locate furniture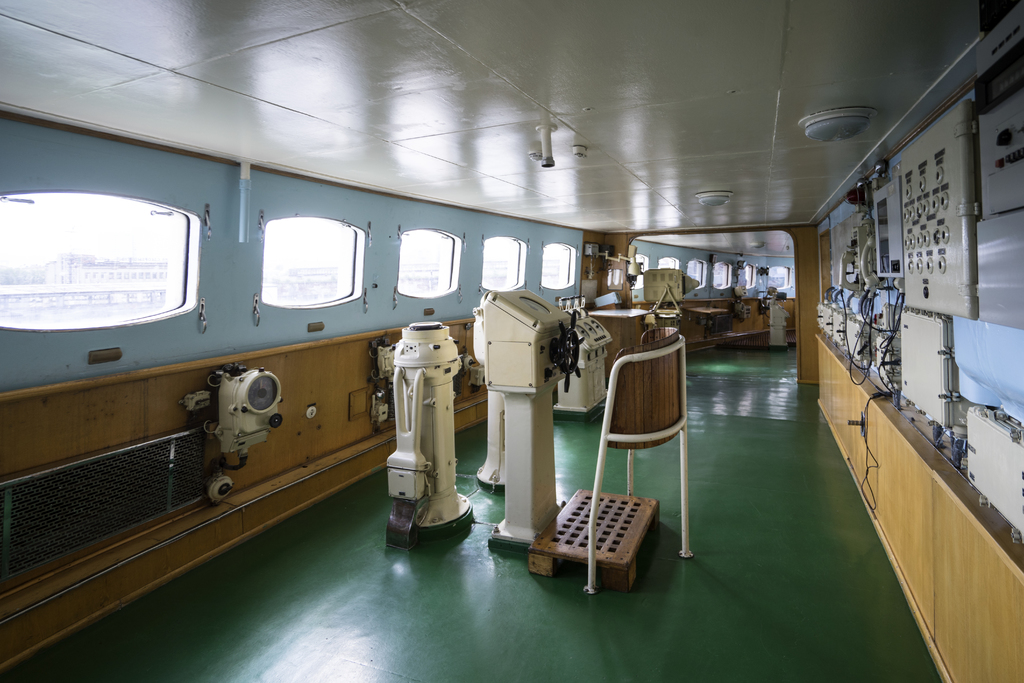
[588,304,649,378]
